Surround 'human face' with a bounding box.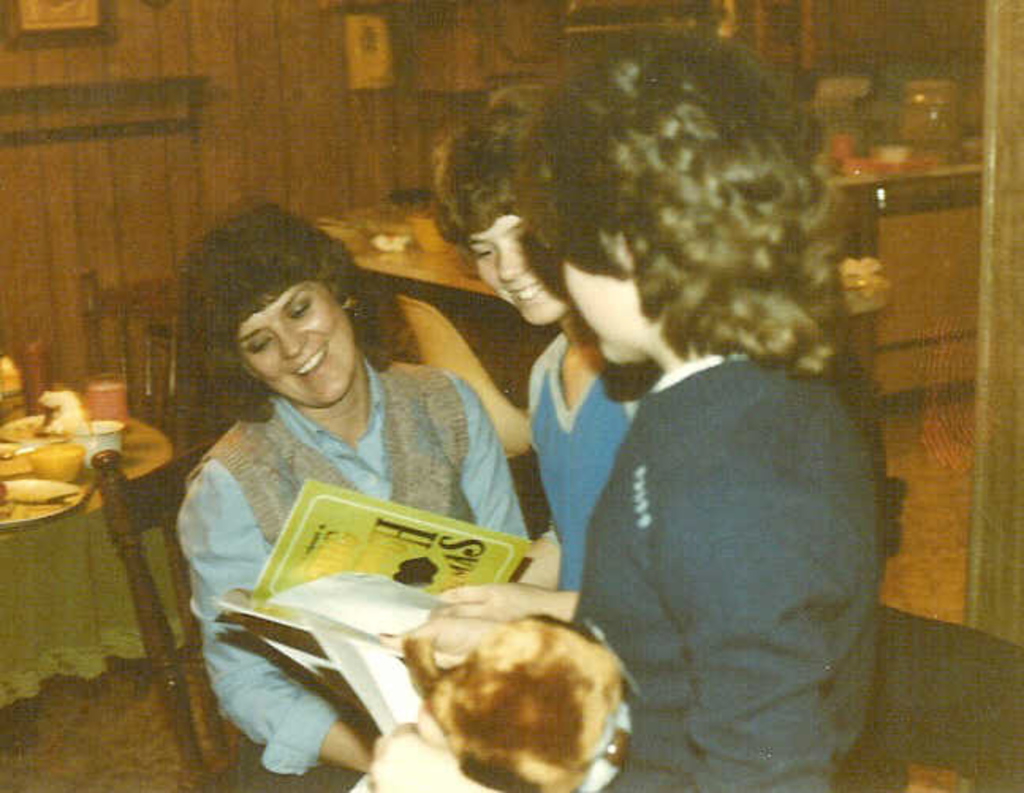
565,256,646,361.
